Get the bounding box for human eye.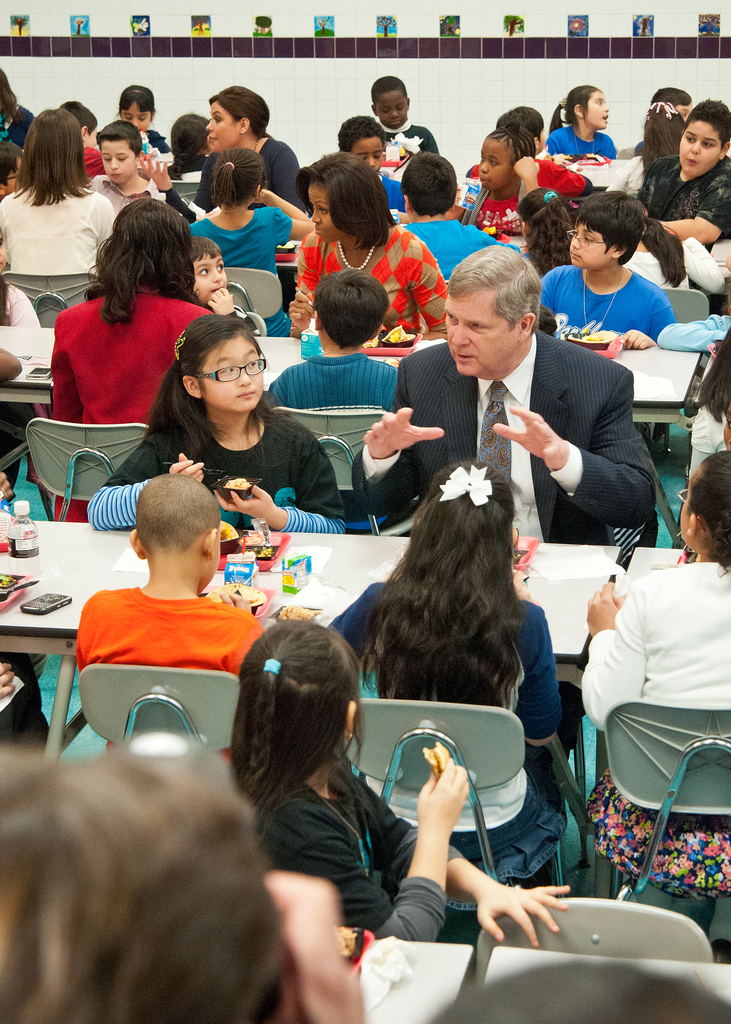
317:206:328:215.
